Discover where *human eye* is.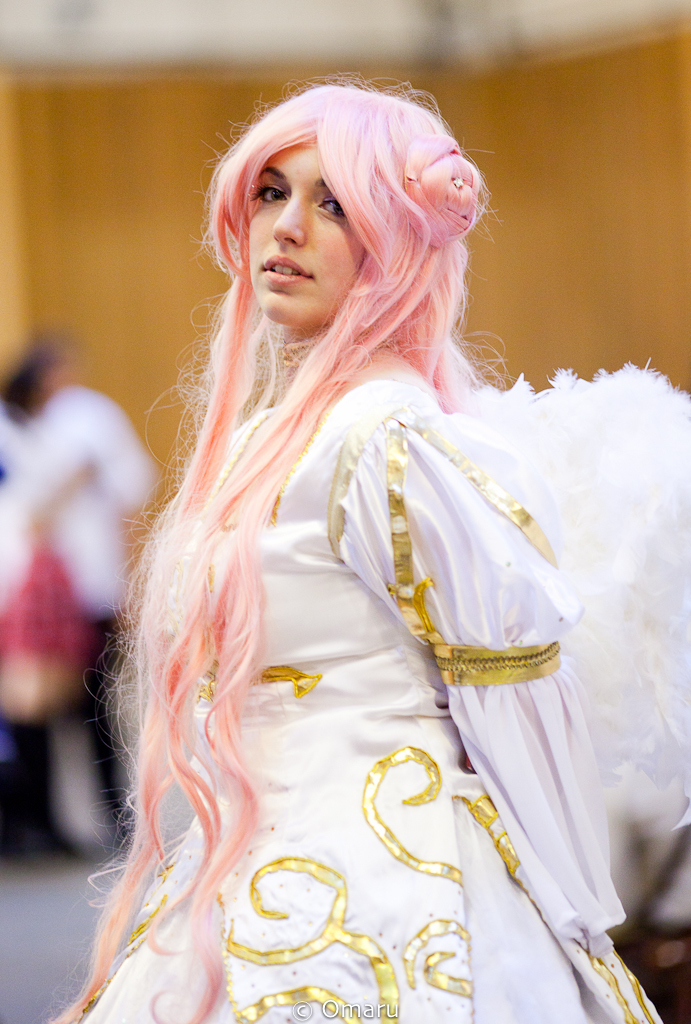
Discovered at 251:181:289:201.
